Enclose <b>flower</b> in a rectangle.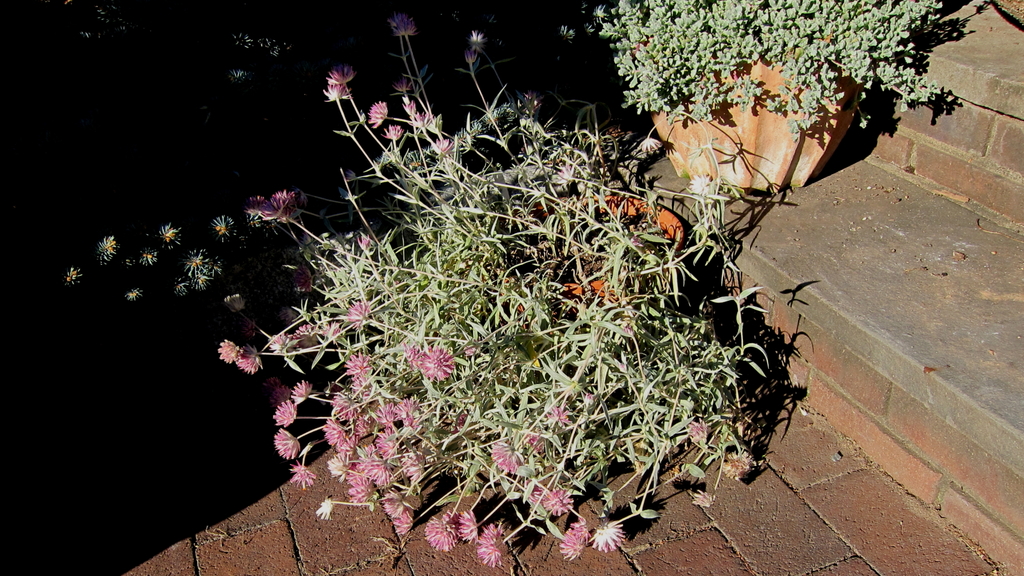
[x1=470, y1=29, x2=489, y2=43].
